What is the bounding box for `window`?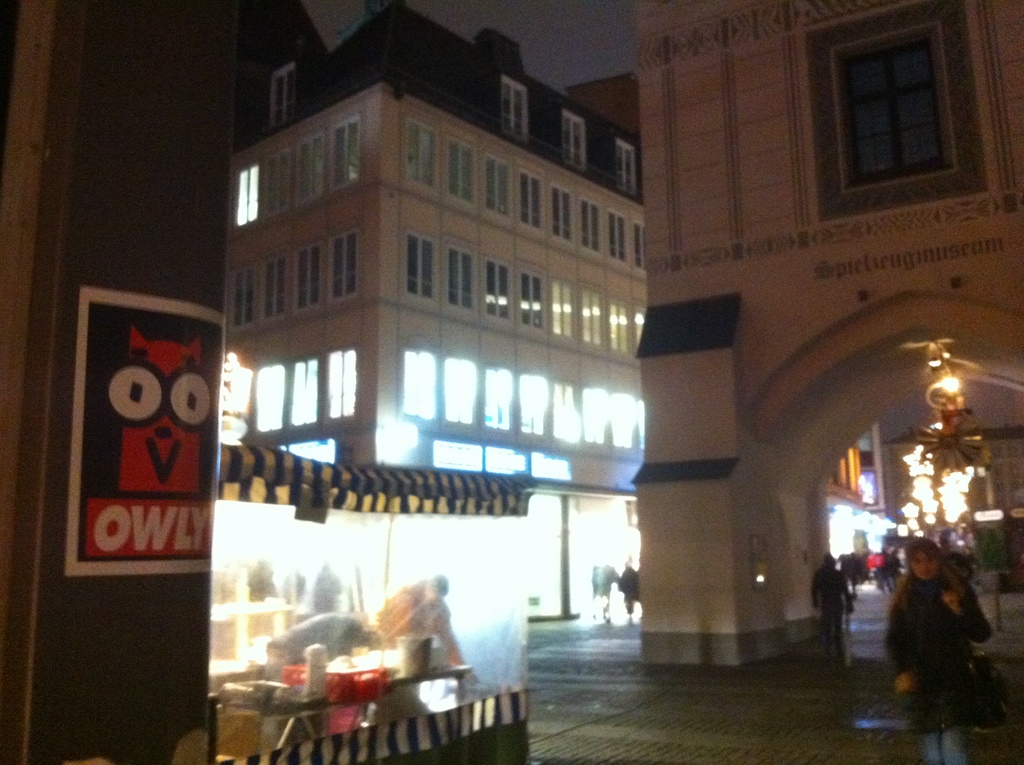
{"left": 287, "top": 358, "right": 317, "bottom": 426}.
